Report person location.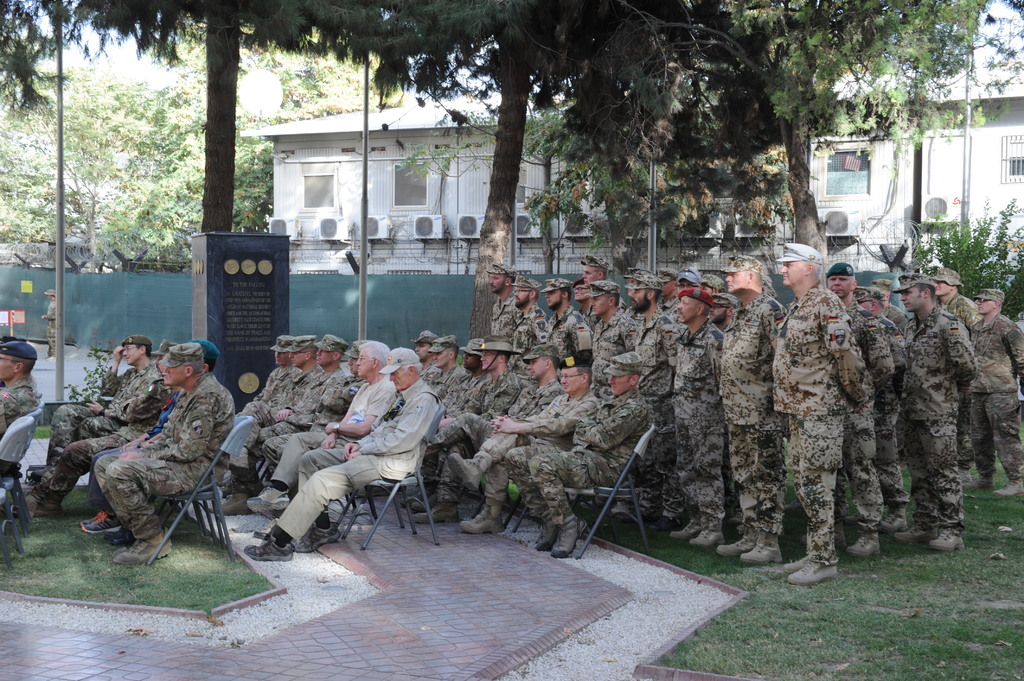
Report: left=222, top=323, right=320, bottom=498.
